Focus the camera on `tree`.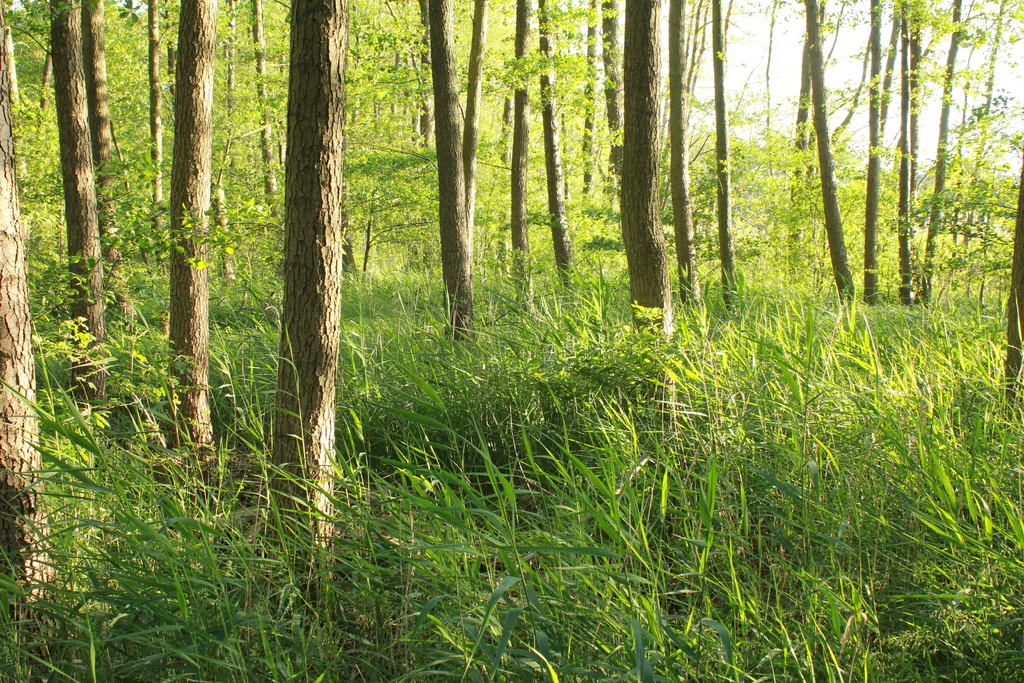
Focus region: (0, 6, 76, 682).
